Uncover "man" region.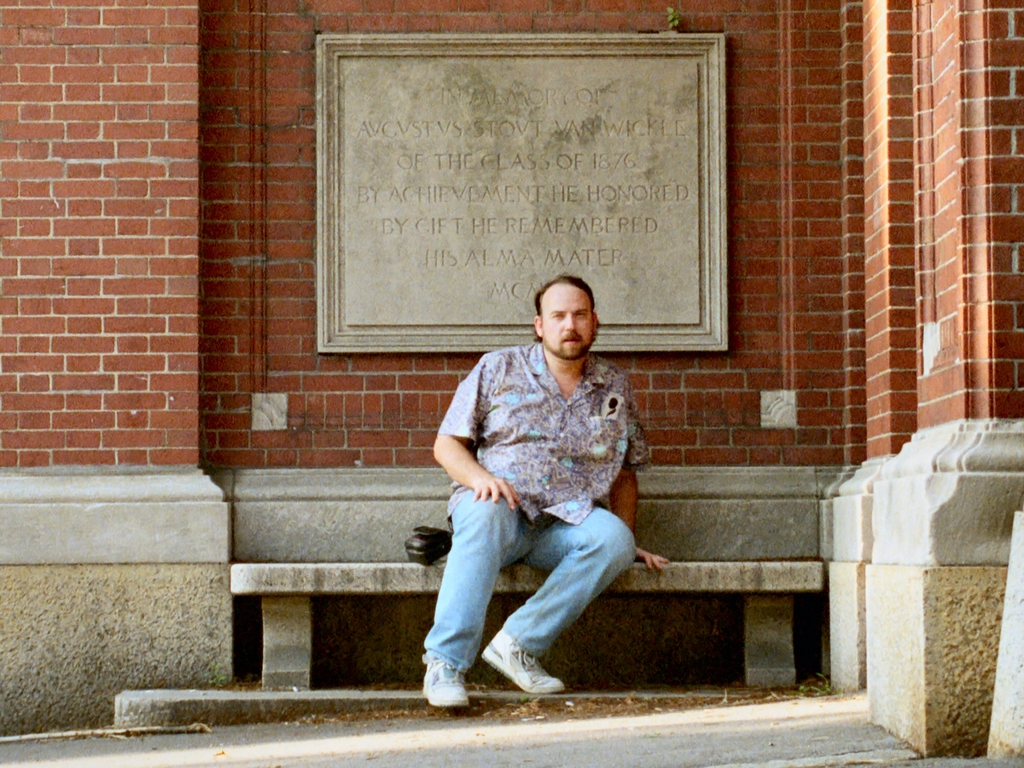
Uncovered: select_region(425, 278, 659, 717).
